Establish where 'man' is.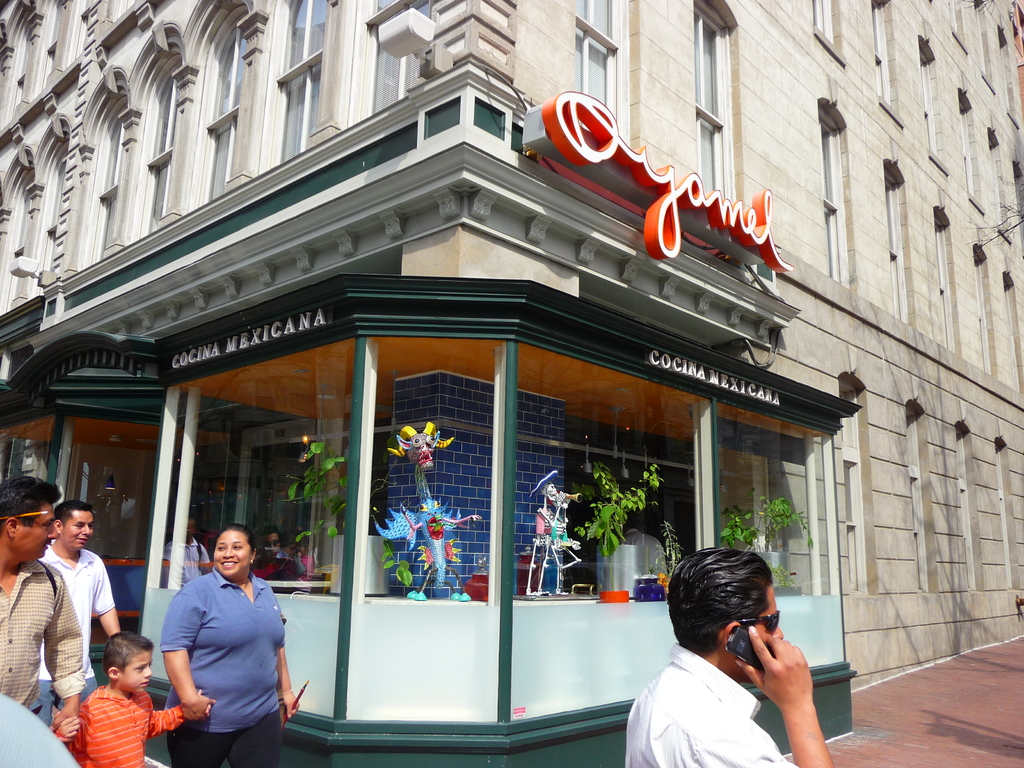
Established at (0, 473, 90, 767).
